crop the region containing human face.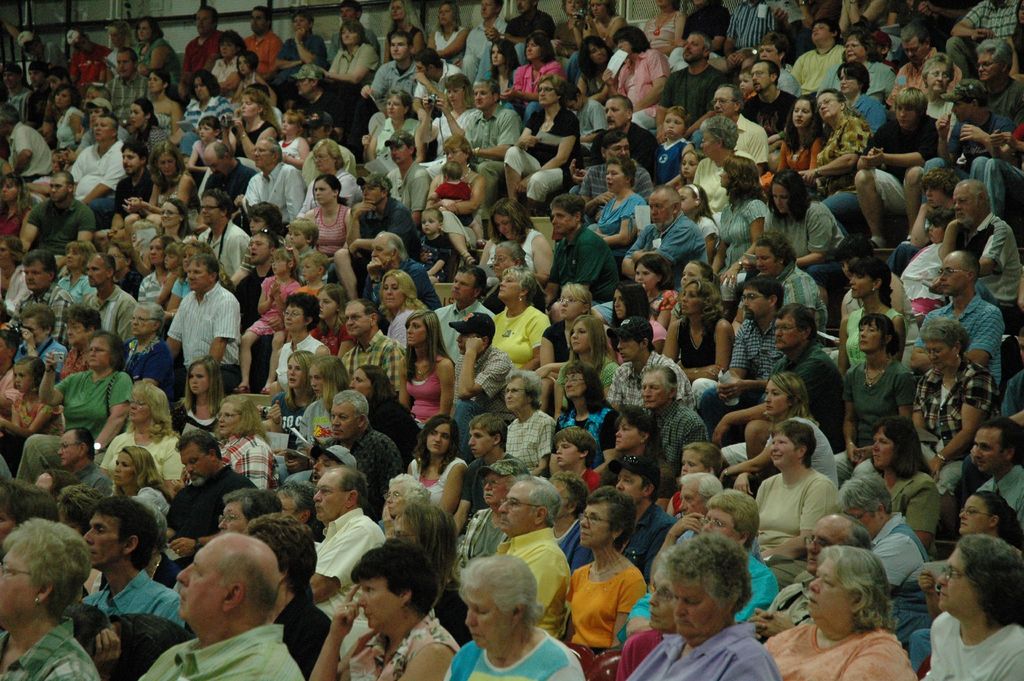
Crop region: detection(316, 180, 335, 202).
